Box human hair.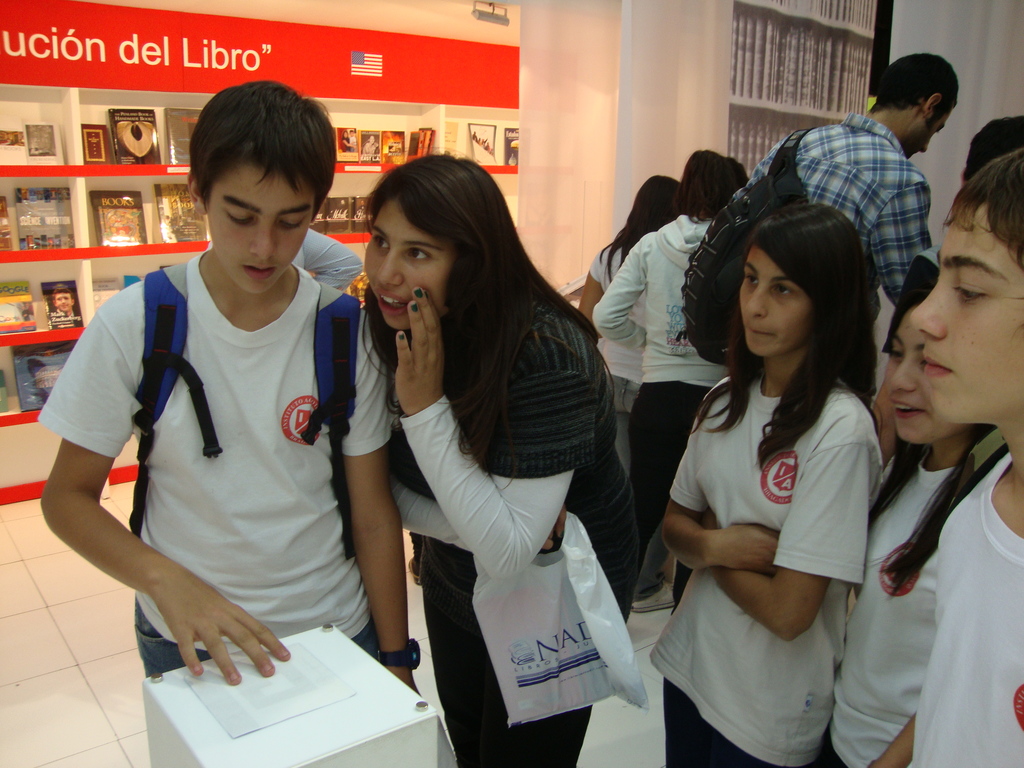
detection(963, 109, 1023, 188).
